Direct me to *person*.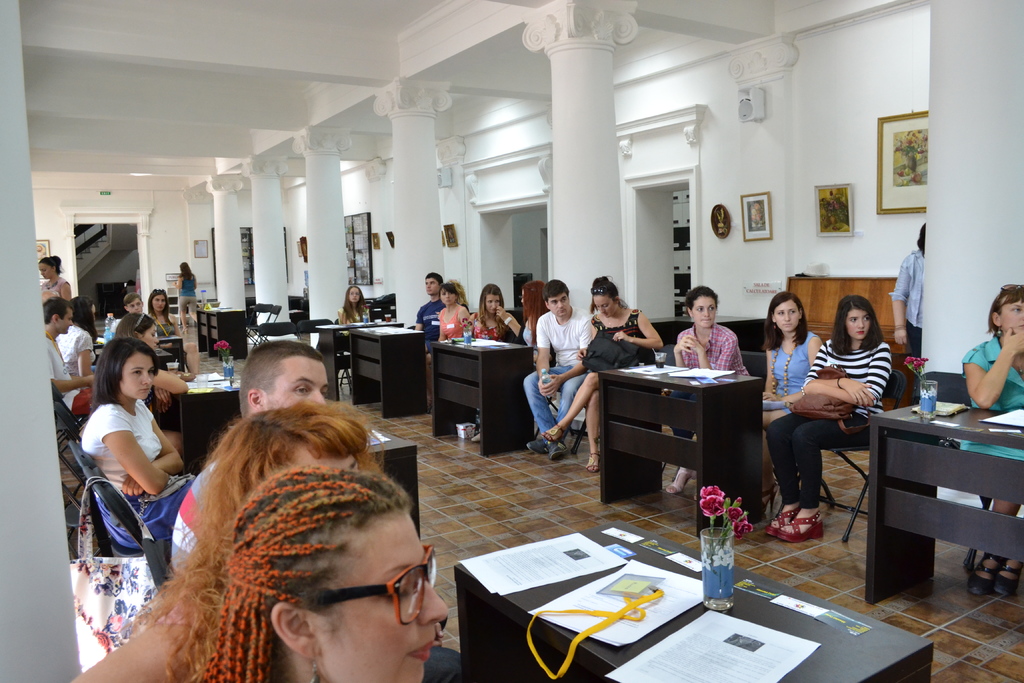
Direction: 157,466,445,682.
